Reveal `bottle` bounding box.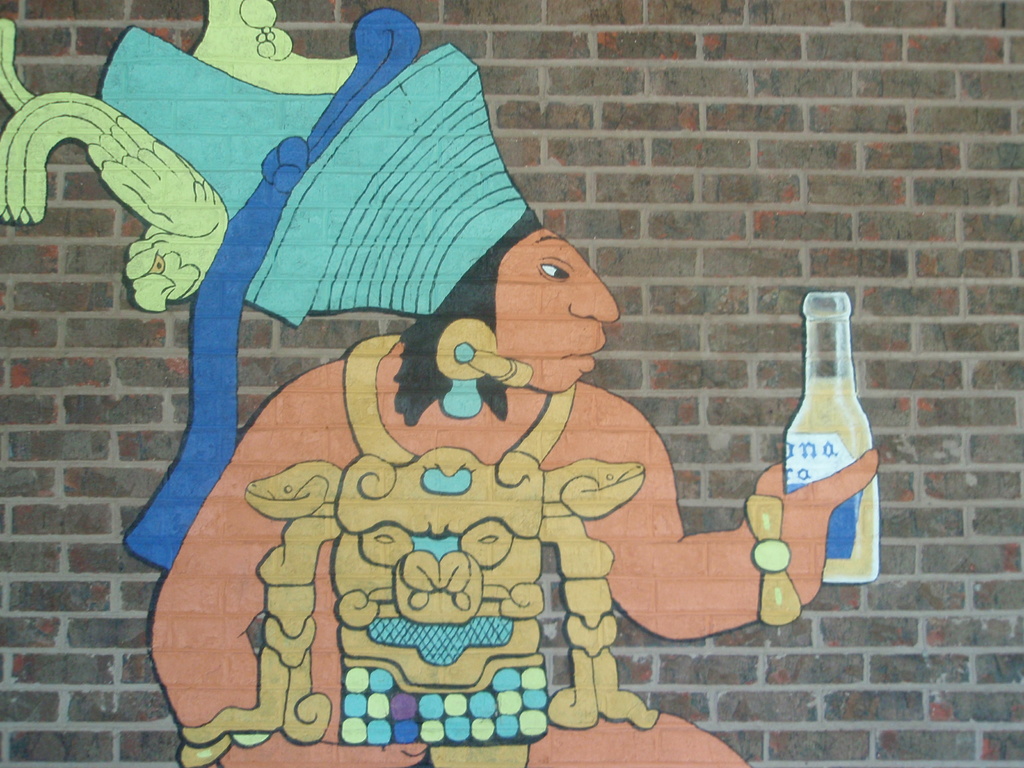
Revealed: 785/294/880/582.
